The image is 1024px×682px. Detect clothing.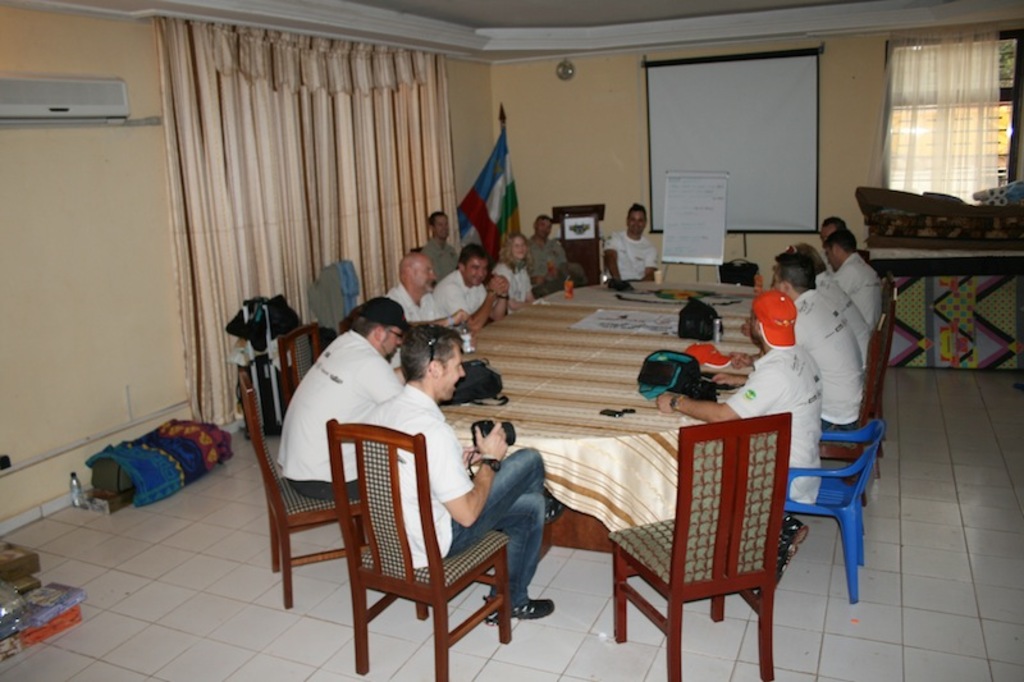
Detection: detection(611, 228, 654, 284).
